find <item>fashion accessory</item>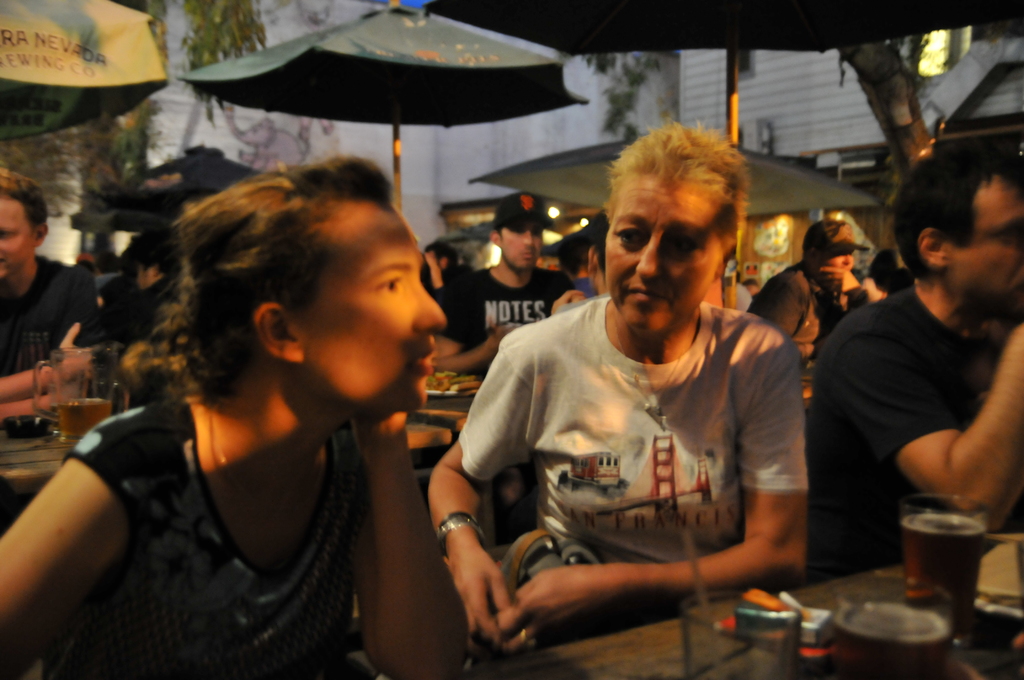
515,624,539,653
